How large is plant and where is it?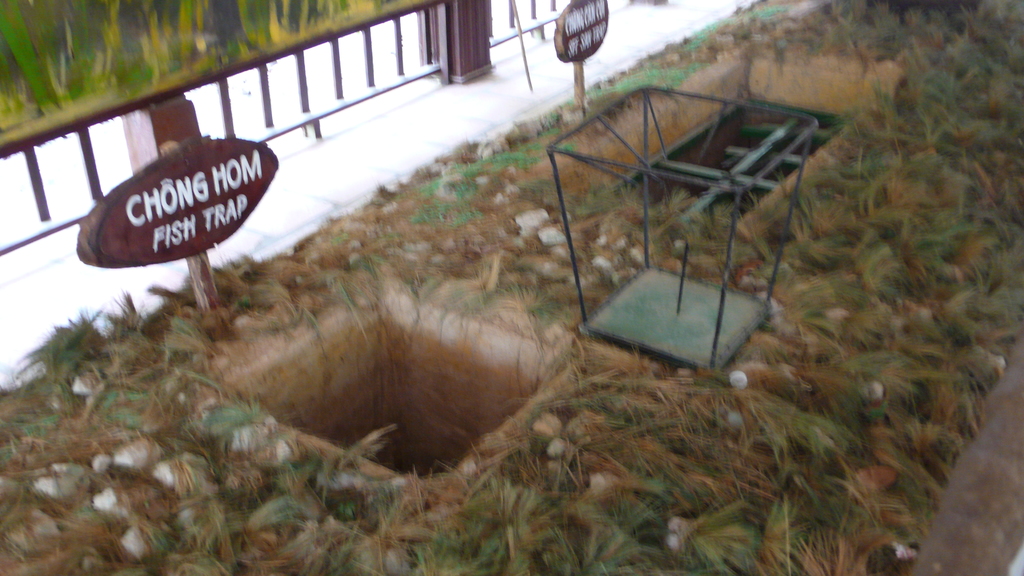
Bounding box: {"x1": 10, "y1": 308, "x2": 113, "y2": 400}.
